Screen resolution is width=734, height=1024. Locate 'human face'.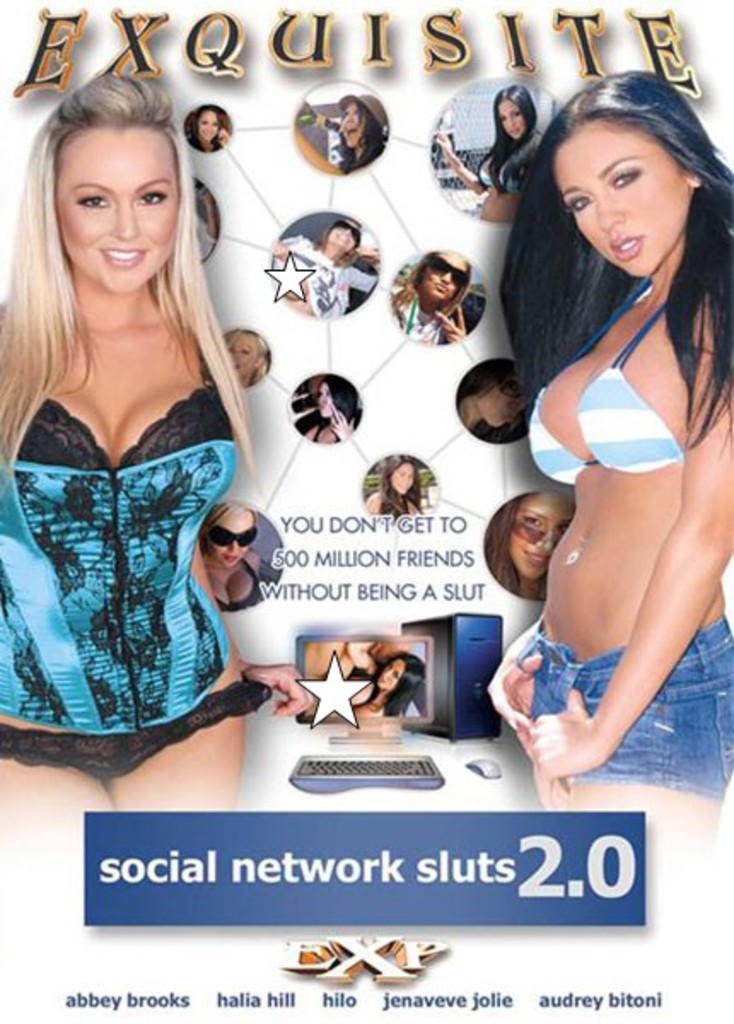
502 488 568 579.
